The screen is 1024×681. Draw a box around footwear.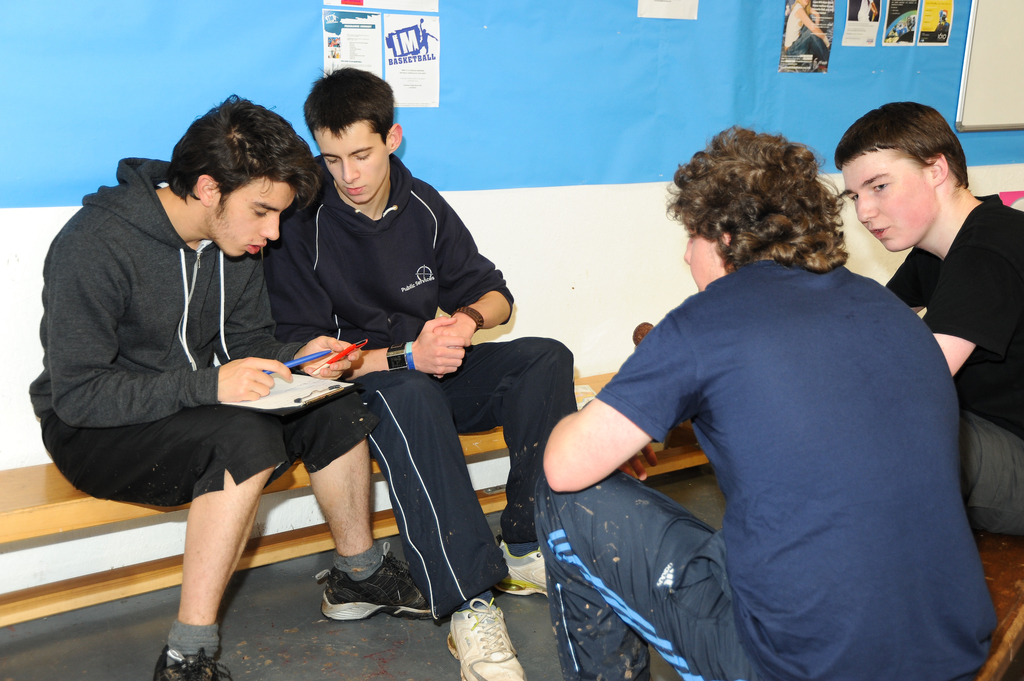
{"x1": 314, "y1": 549, "x2": 438, "y2": 626}.
